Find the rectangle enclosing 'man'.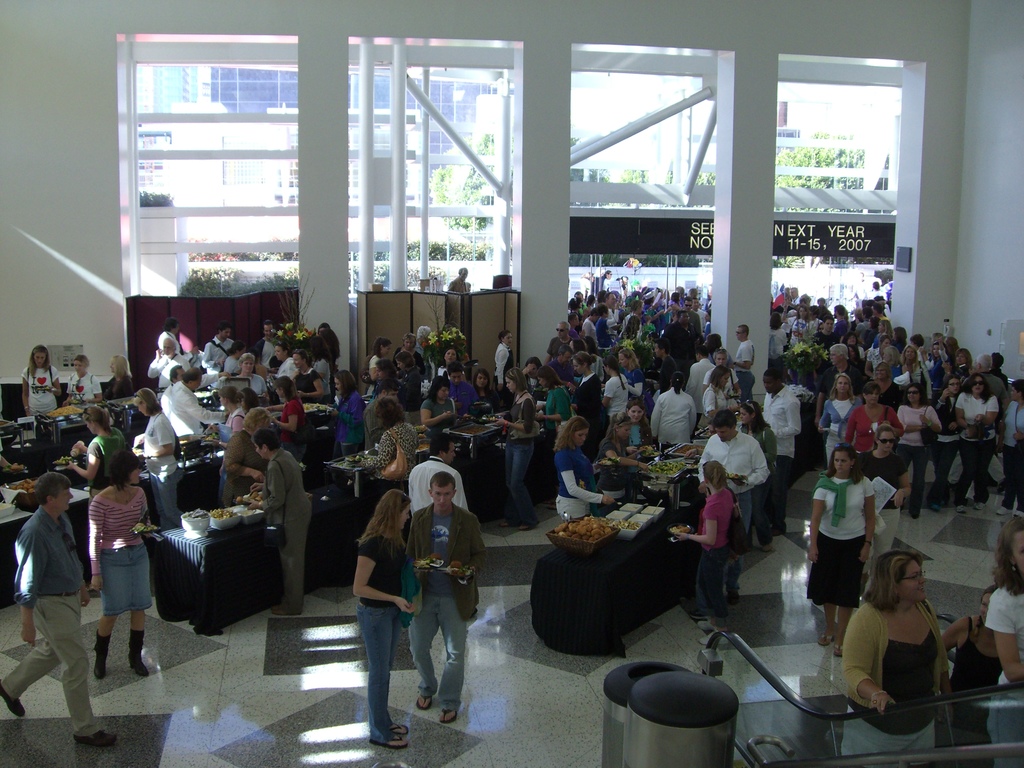
[157,365,231,445].
